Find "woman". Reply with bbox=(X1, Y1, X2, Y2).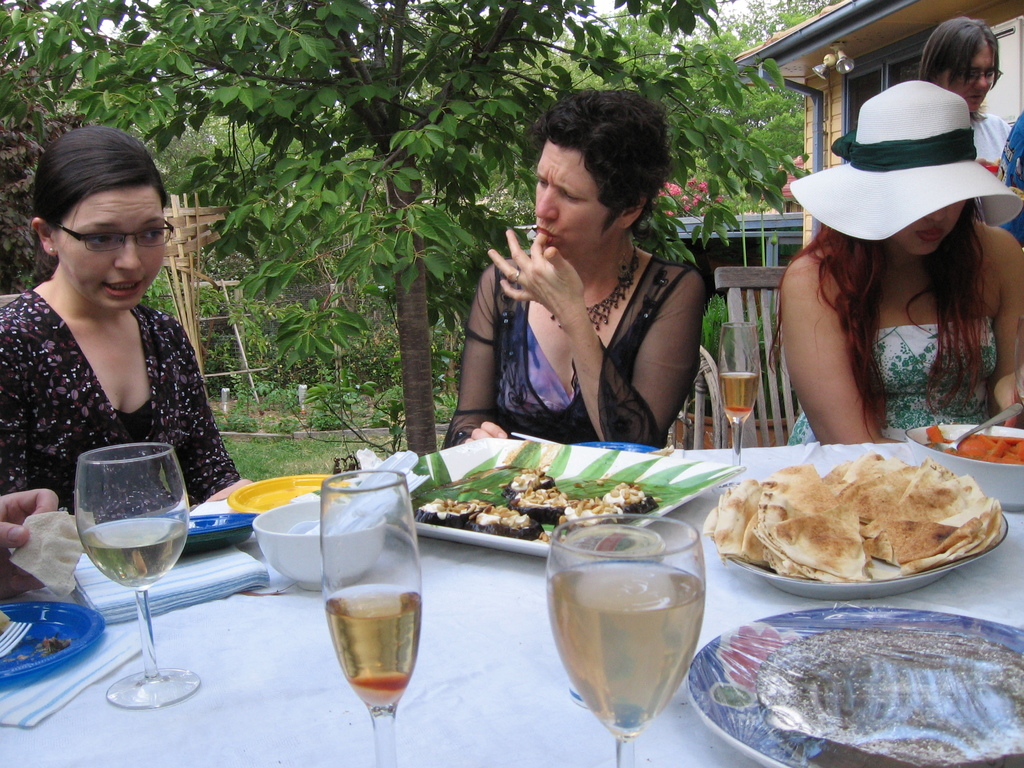
bbox=(0, 123, 245, 536).
